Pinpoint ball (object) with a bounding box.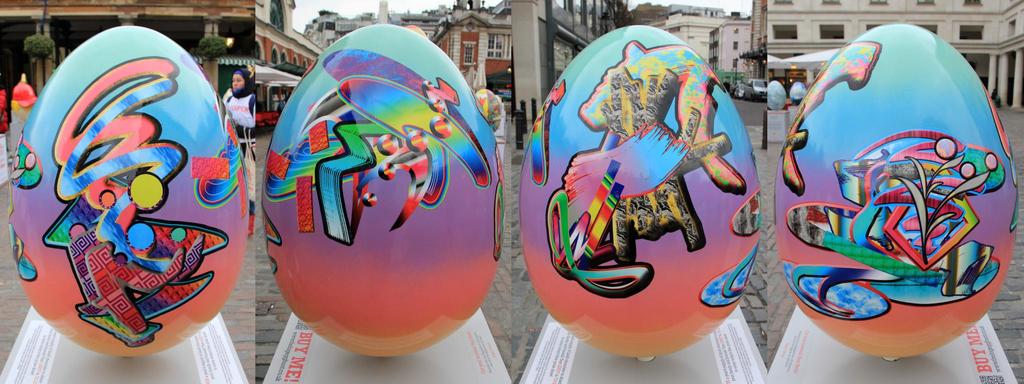
12/21/252/362.
